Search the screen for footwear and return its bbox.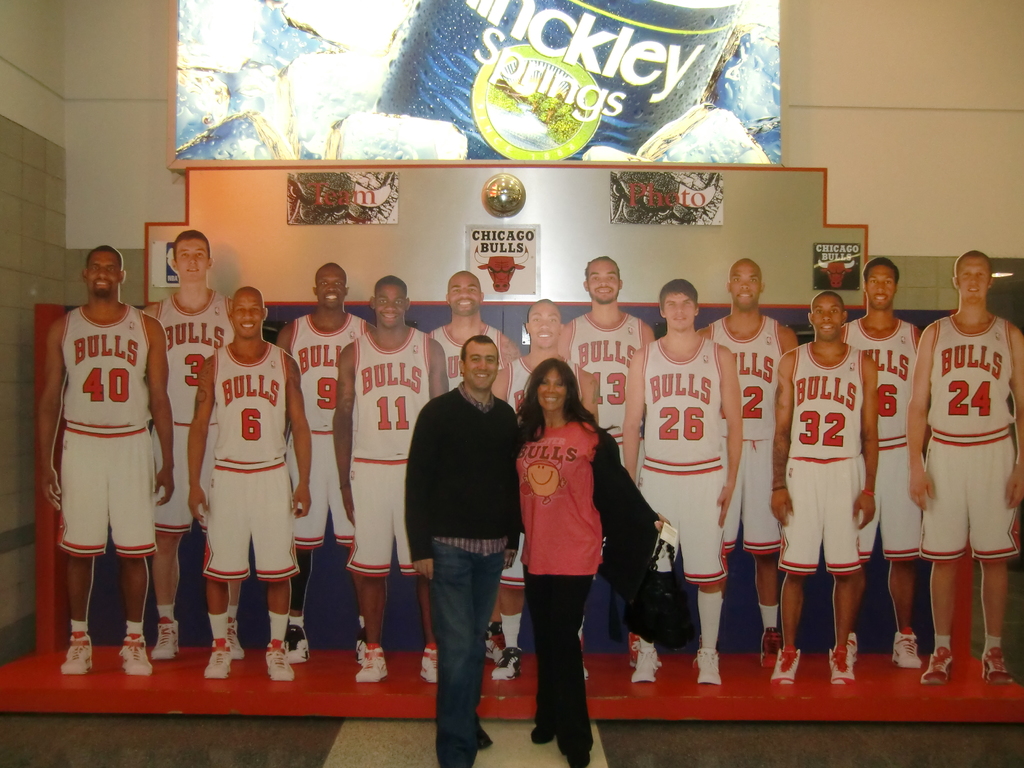
Found: detection(491, 648, 525, 680).
